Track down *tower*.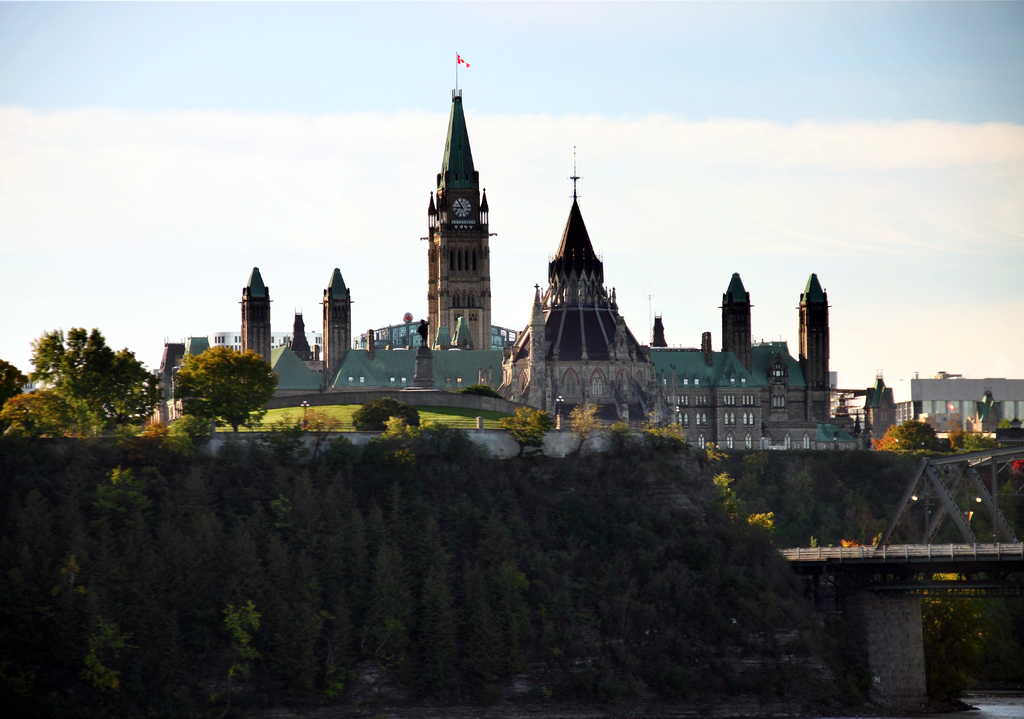
Tracked to (793,270,838,399).
